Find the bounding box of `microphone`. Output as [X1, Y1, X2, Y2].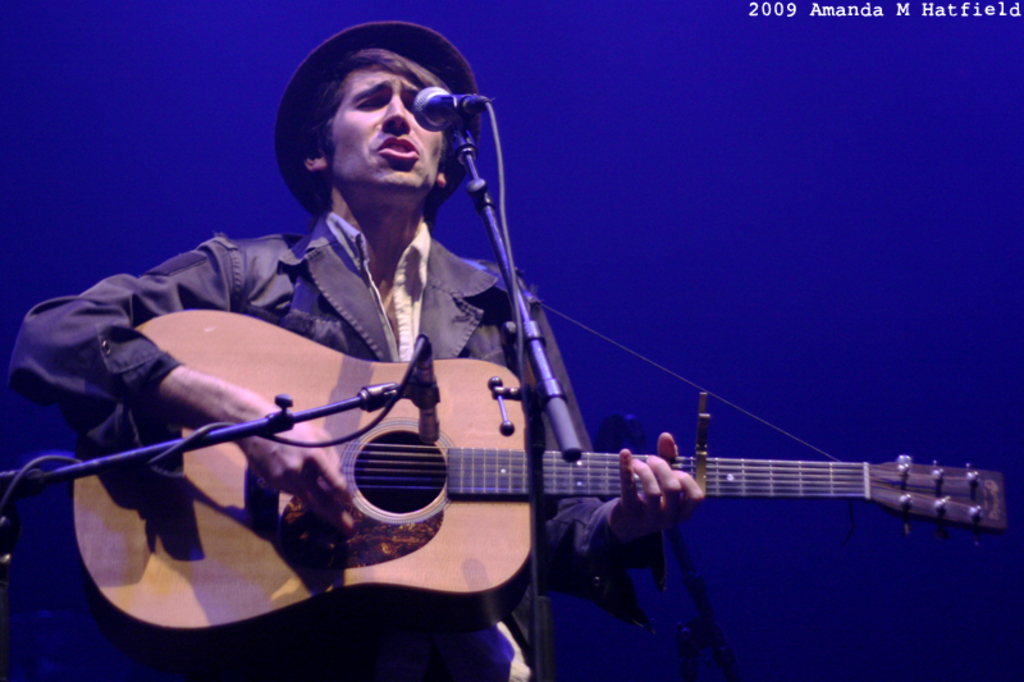
[416, 340, 439, 443].
